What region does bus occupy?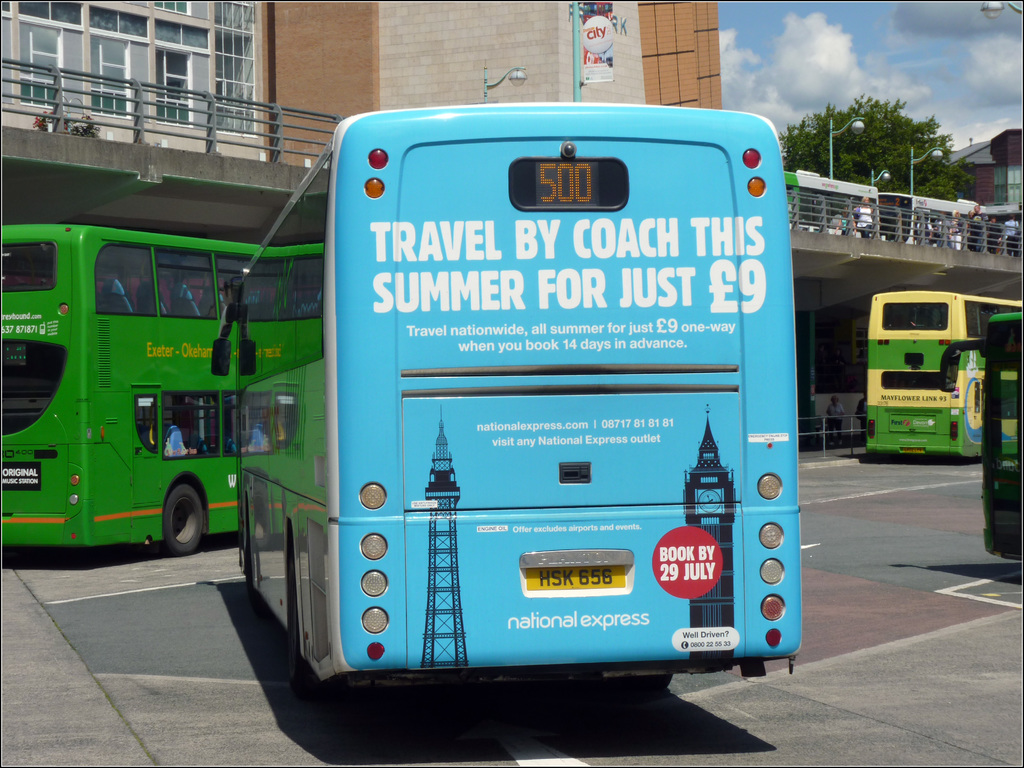
Rect(0, 217, 215, 563).
